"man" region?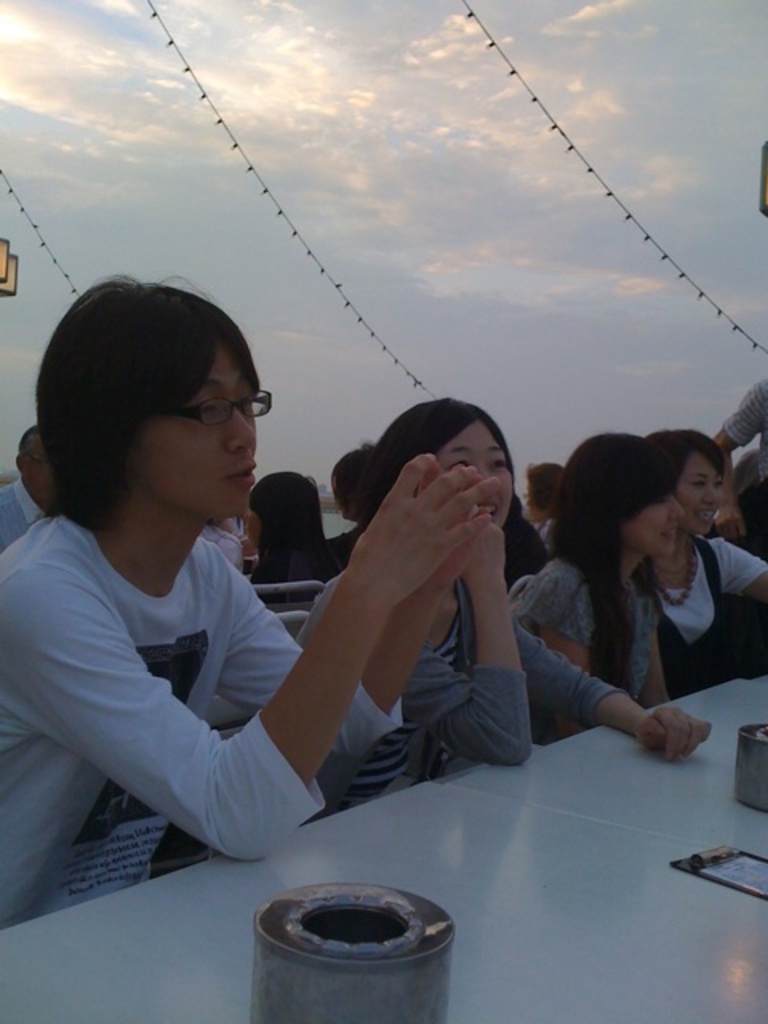
0 422 61 544
